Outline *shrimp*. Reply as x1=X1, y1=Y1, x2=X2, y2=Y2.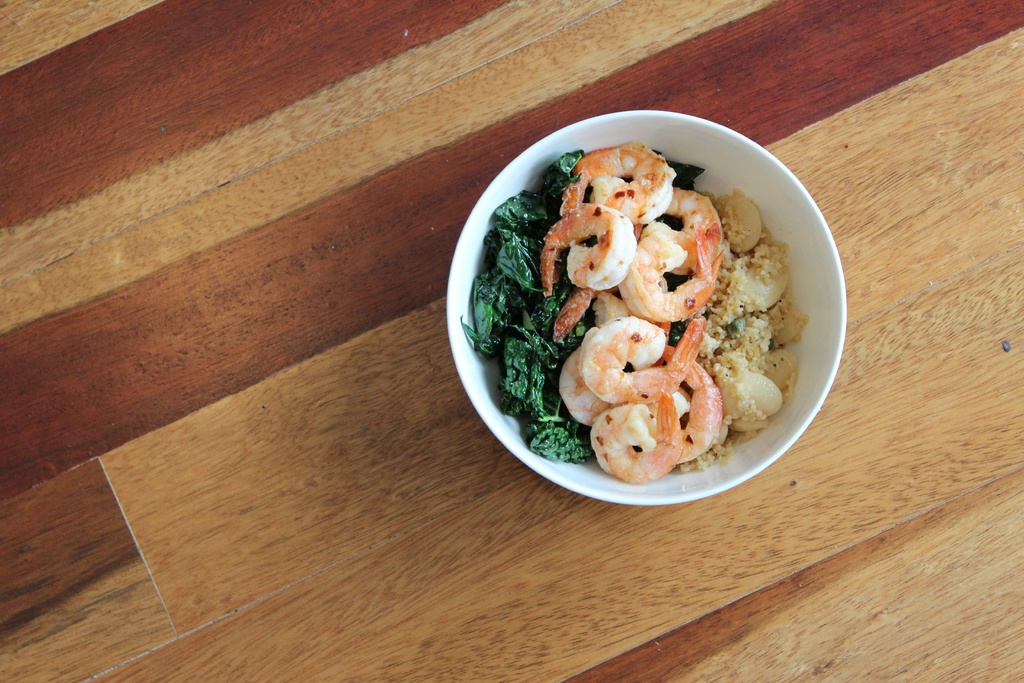
x1=561, y1=142, x2=674, y2=220.
